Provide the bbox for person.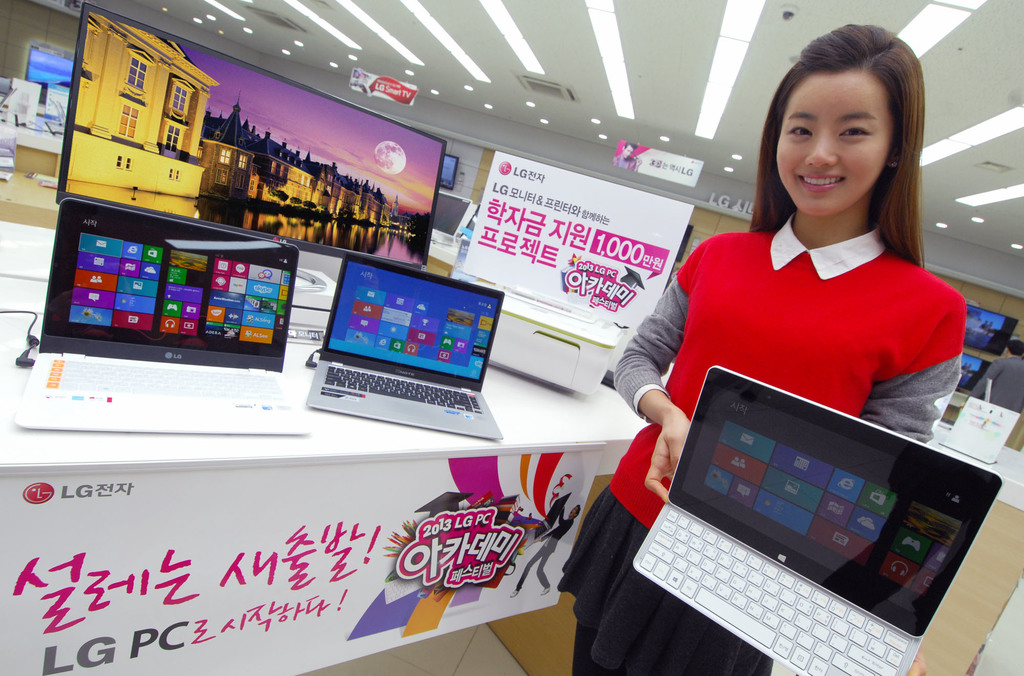
(x1=972, y1=337, x2=1023, y2=408).
